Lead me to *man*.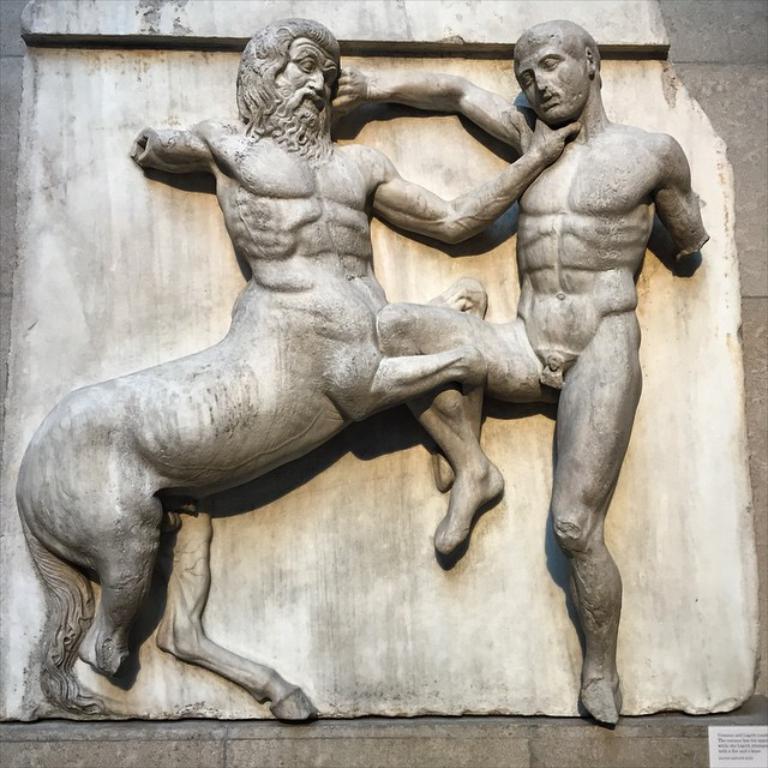
Lead to [x1=328, y1=19, x2=712, y2=728].
